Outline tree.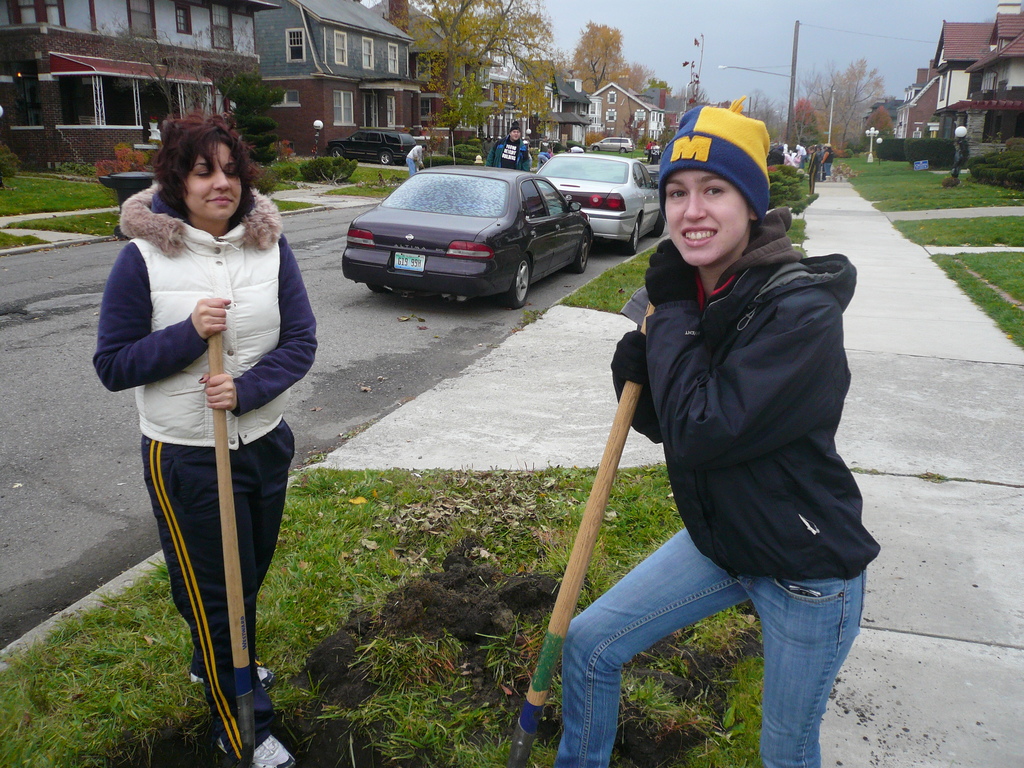
Outline: box=[571, 19, 621, 90].
